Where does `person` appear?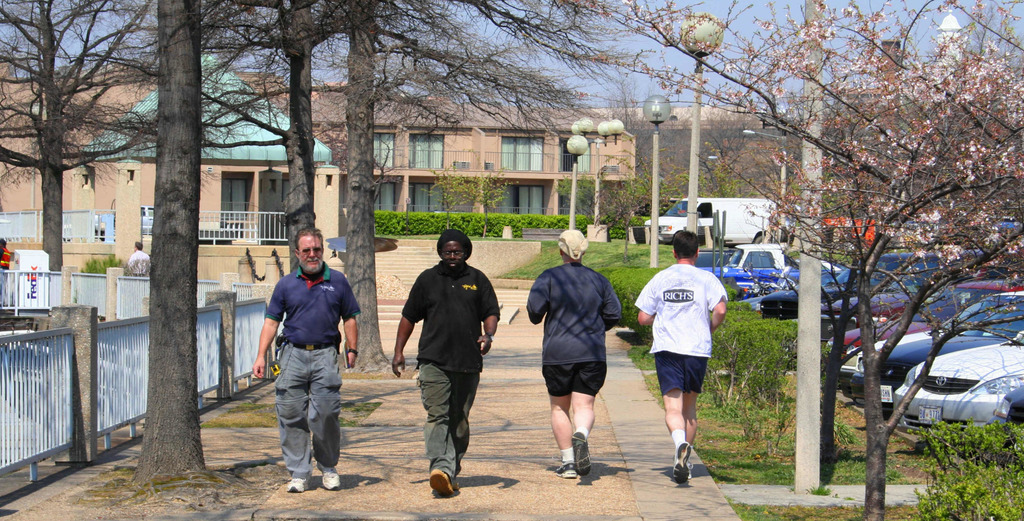
Appears at [0, 236, 11, 310].
